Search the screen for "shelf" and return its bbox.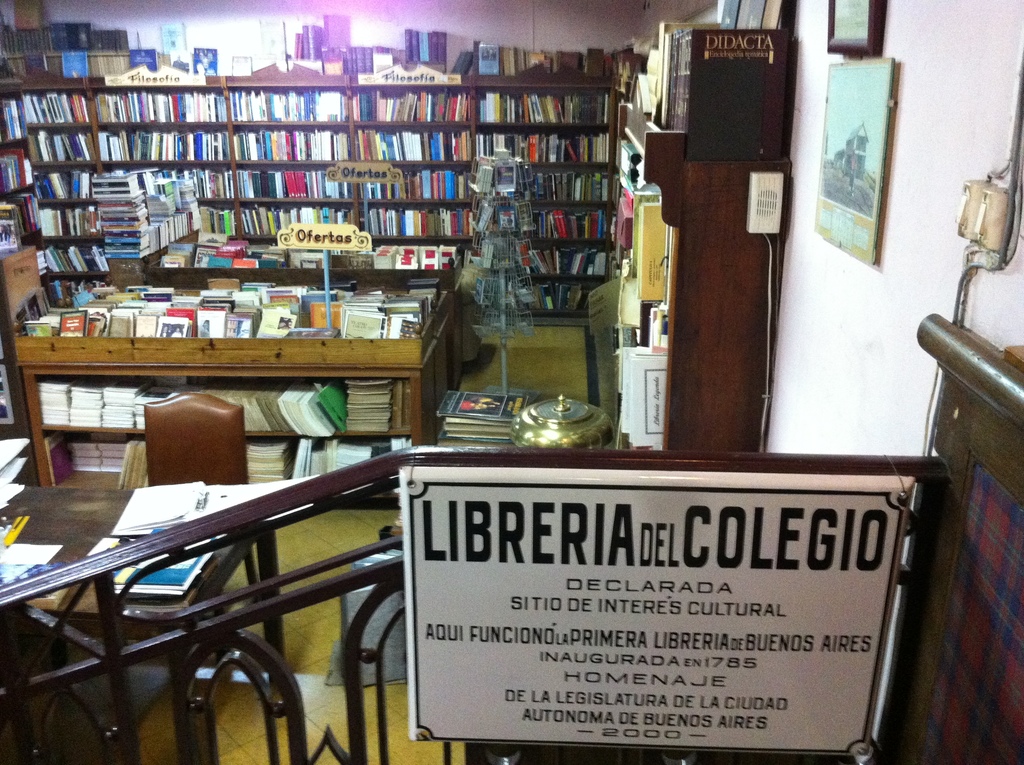
Found: (598, 20, 737, 453).
